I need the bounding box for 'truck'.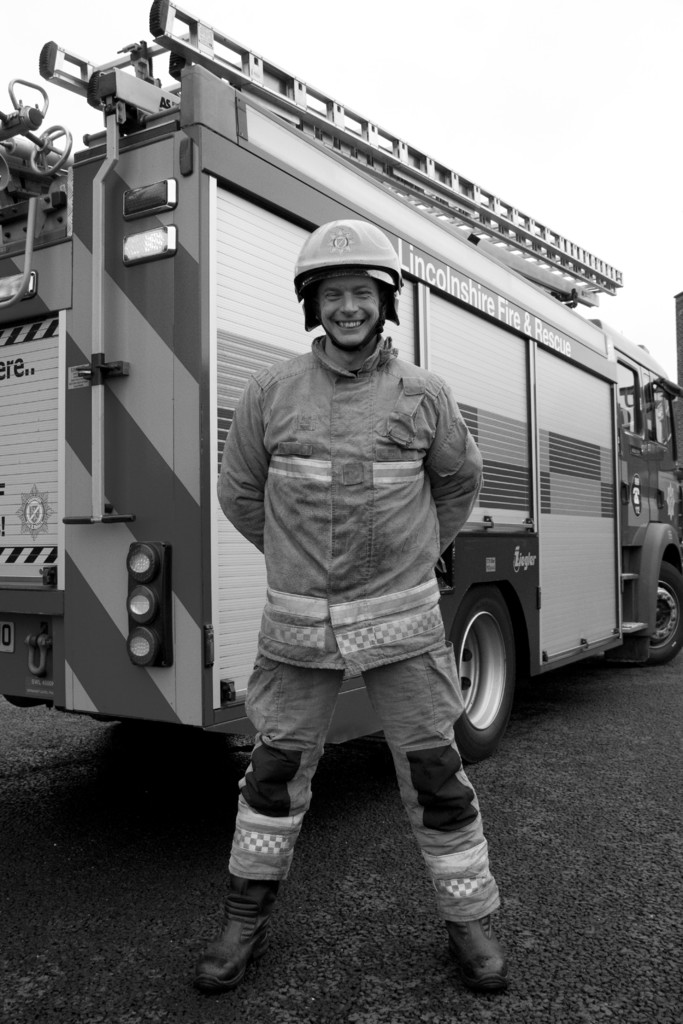
Here it is: <box>126,111,621,867</box>.
